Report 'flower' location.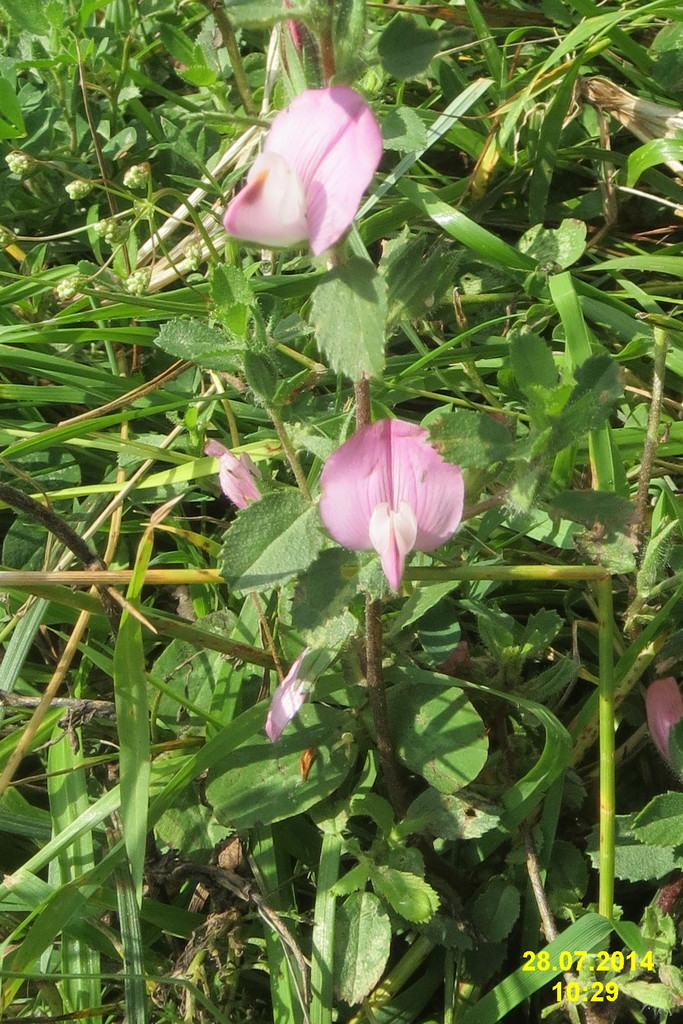
Report: [left=255, top=648, right=315, bottom=743].
